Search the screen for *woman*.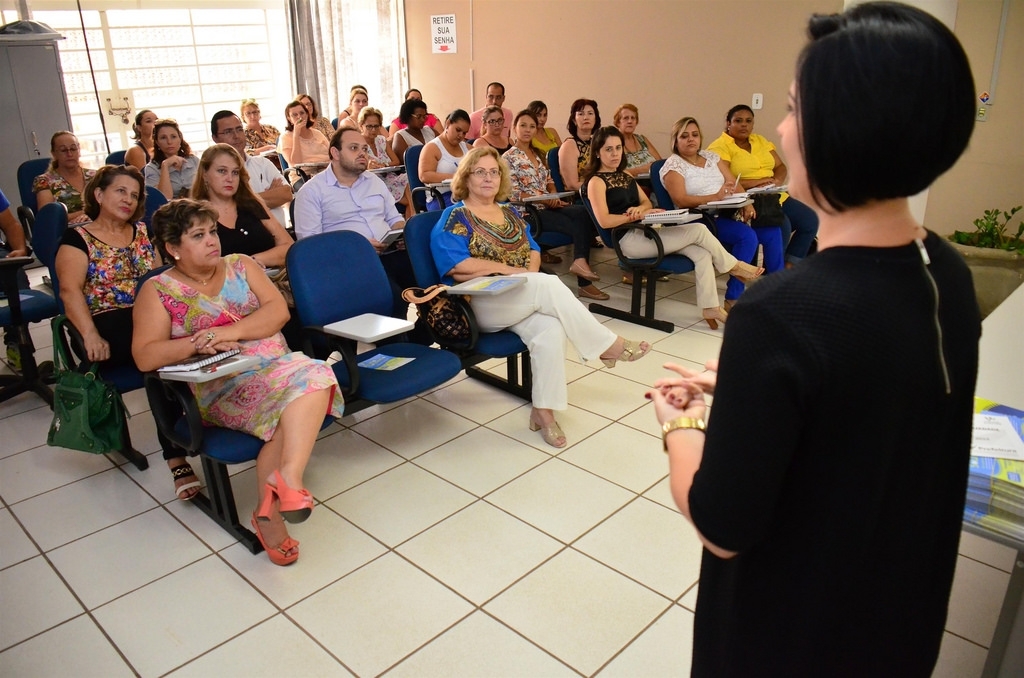
Found at <bbox>356, 105, 414, 215</bbox>.
